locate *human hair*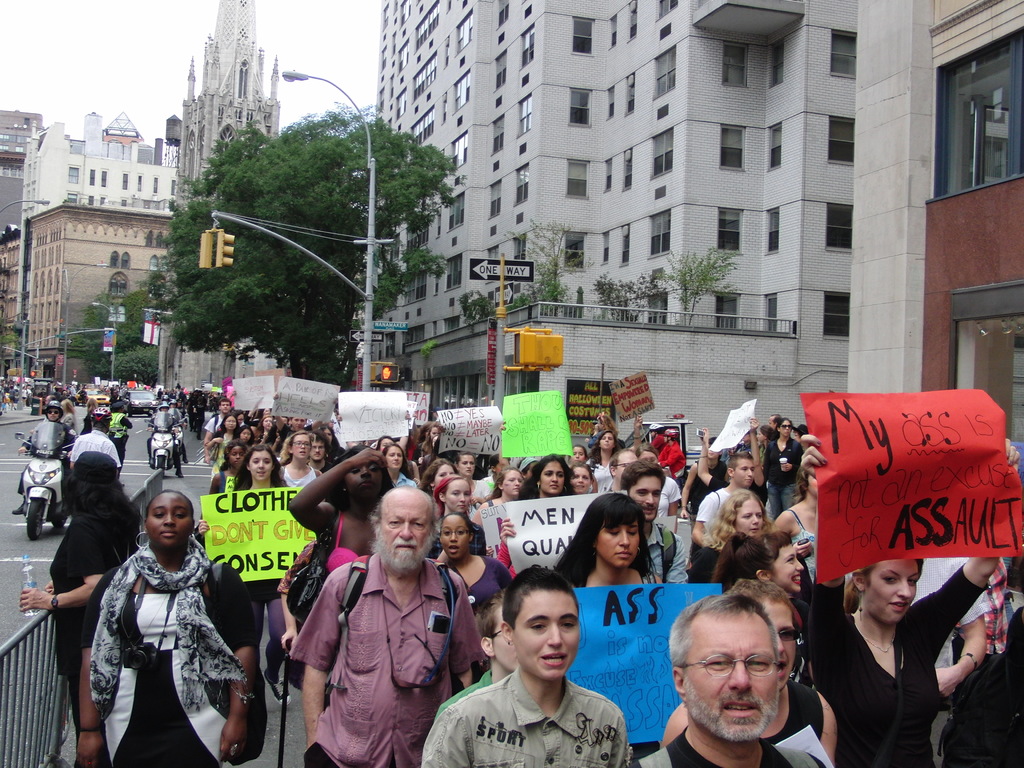
x1=320 y1=451 x2=396 y2=502
